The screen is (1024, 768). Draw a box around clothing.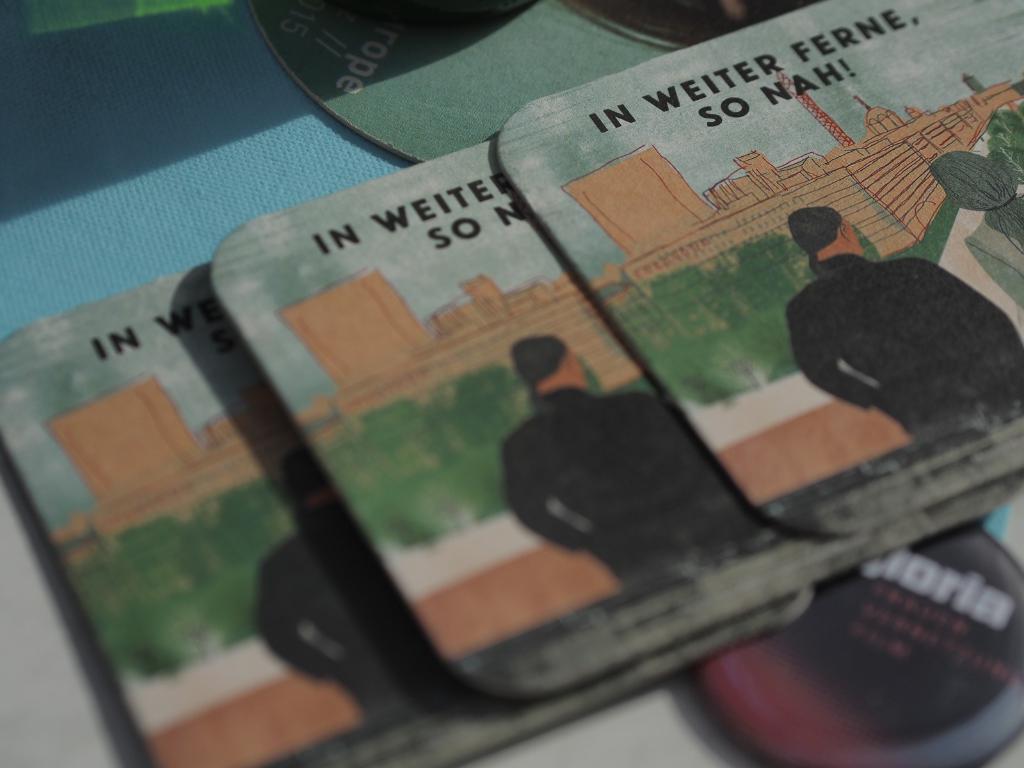
[left=504, top=383, right=772, bottom=591].
